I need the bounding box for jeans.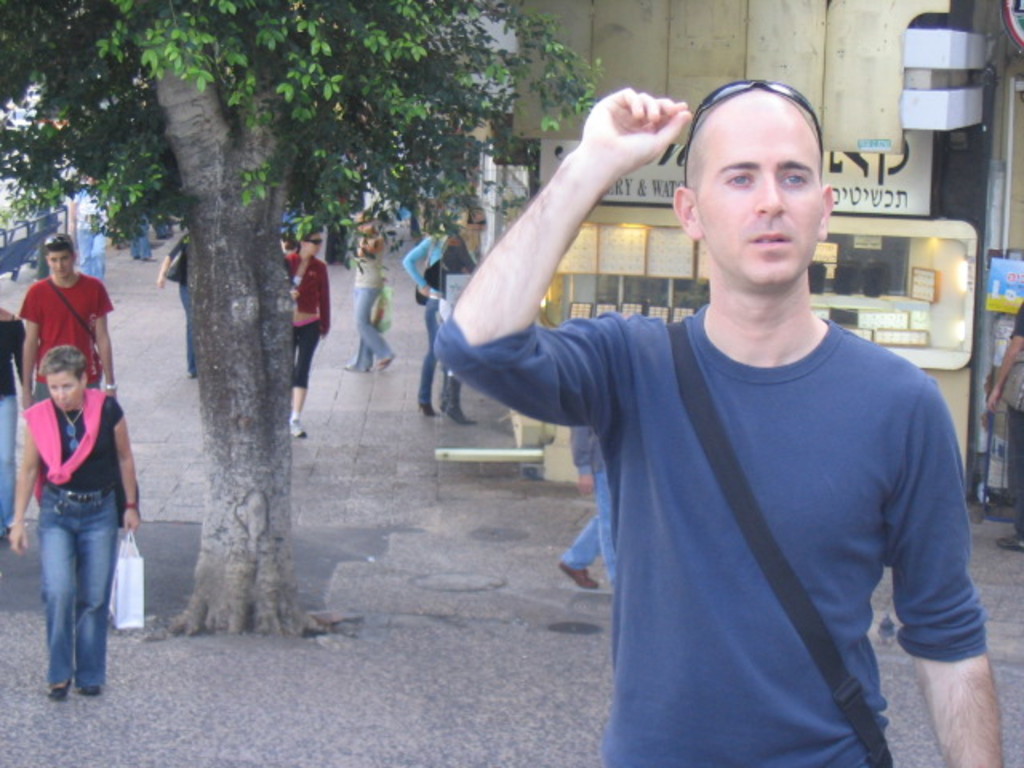
Here it is: <box>179,288,192,378</box>.
